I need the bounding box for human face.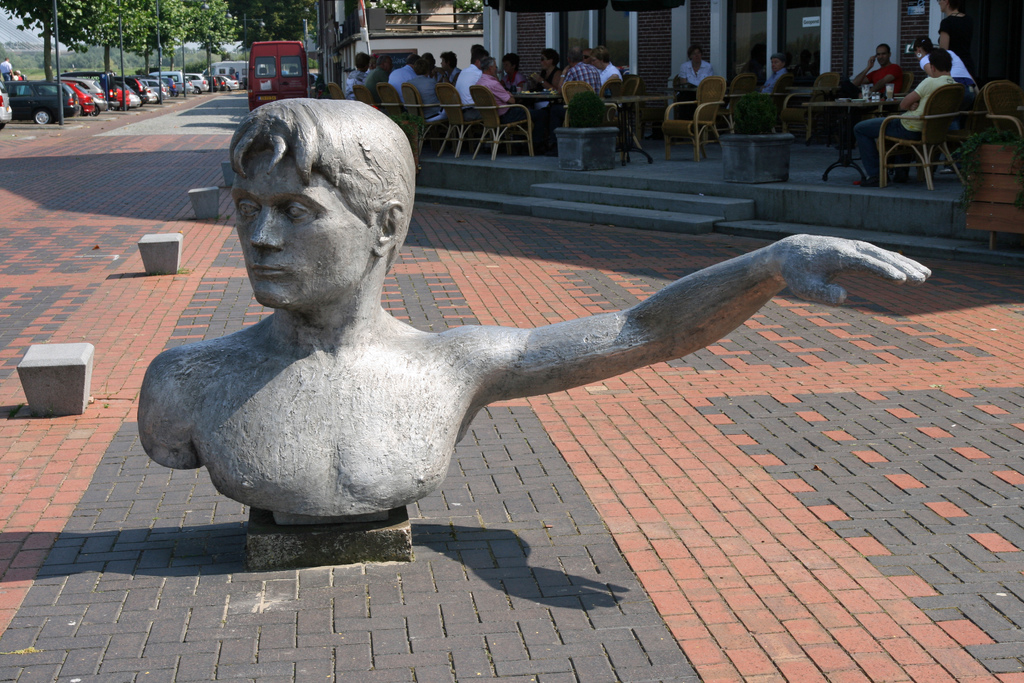
Here it is: BBox(595, 56, 601, 68).
